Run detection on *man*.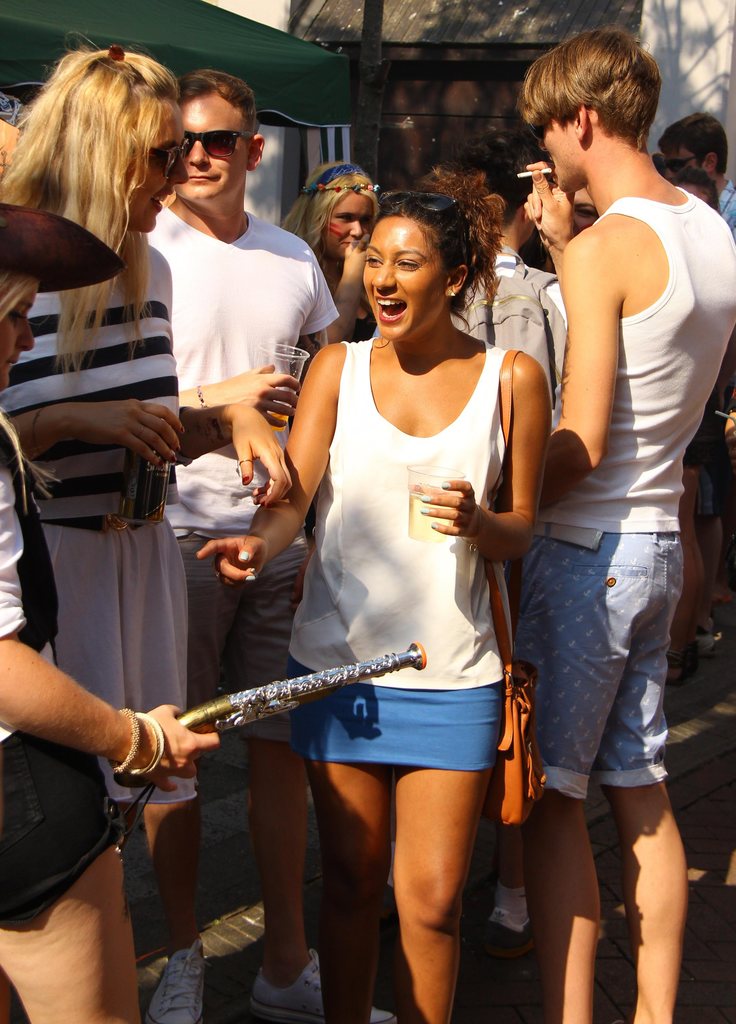
Result: bbox=[441, 121, 570, 961].
